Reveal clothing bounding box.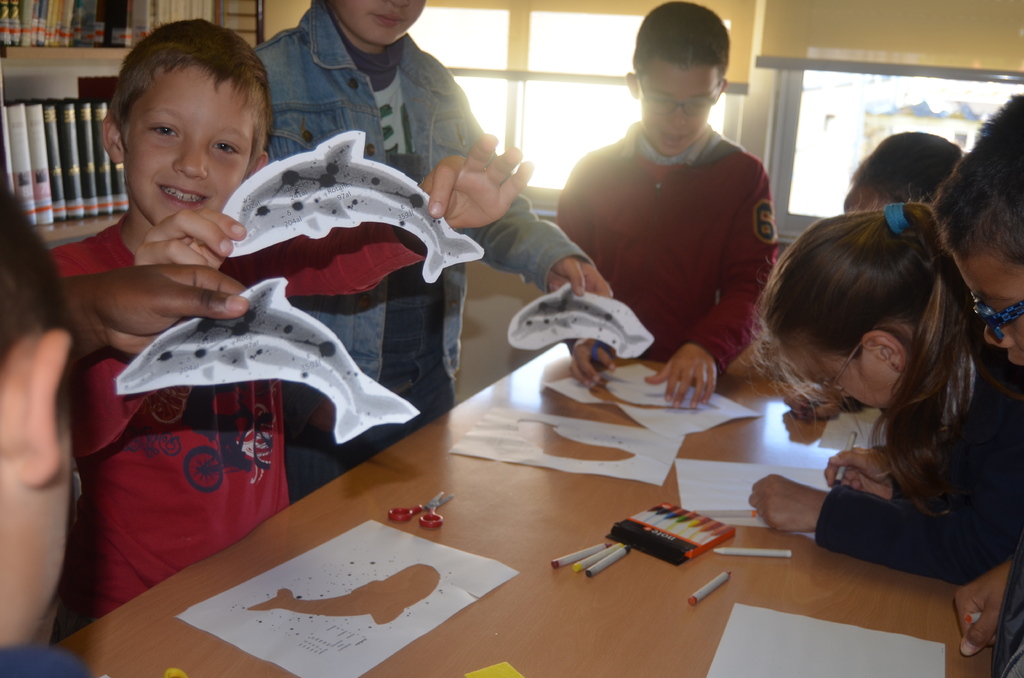
Revealed: <box>255,0,597,504</box>.
